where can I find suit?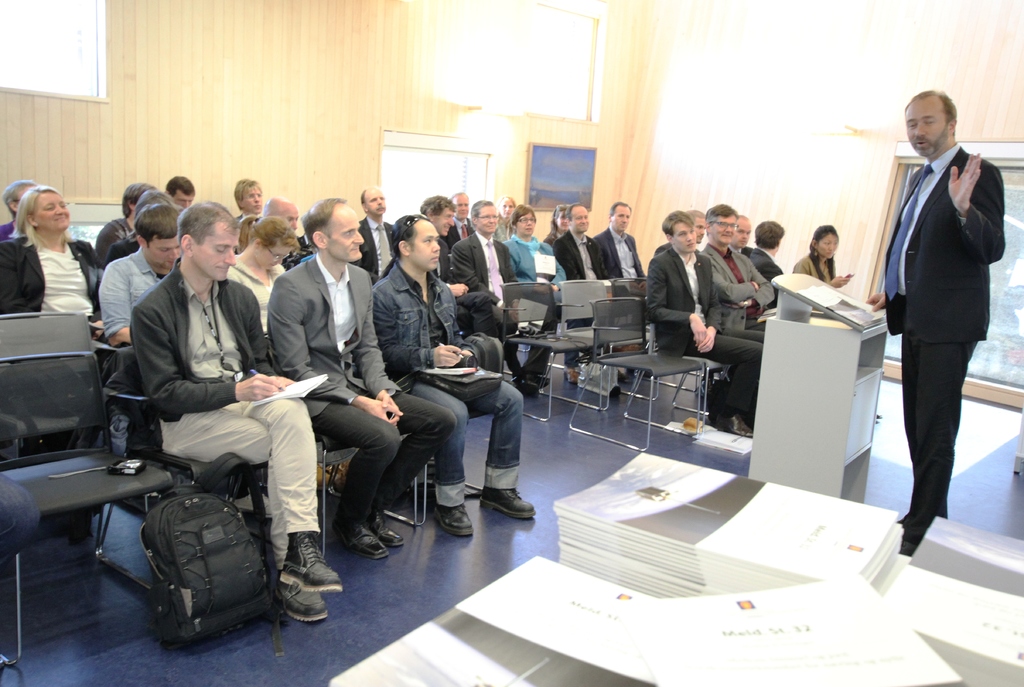
You can find it at [left=699, top=242, right=779, bottom=333].
